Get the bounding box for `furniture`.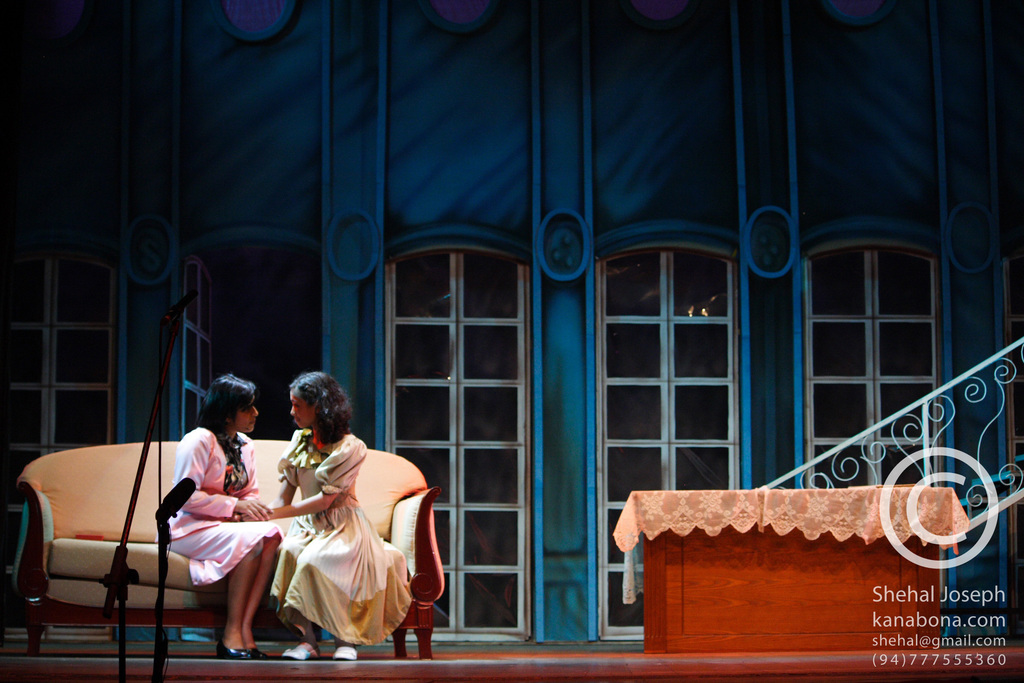
x1=16 y1=438 x2=445 y2=658.
